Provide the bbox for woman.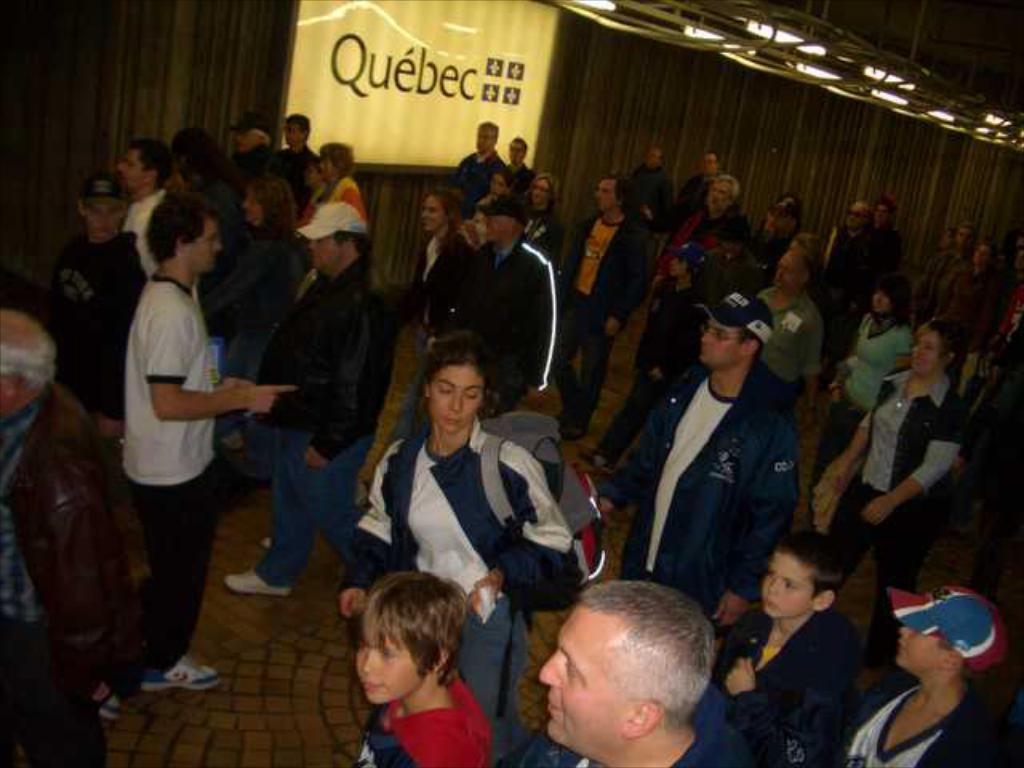
131,182,298,688.
